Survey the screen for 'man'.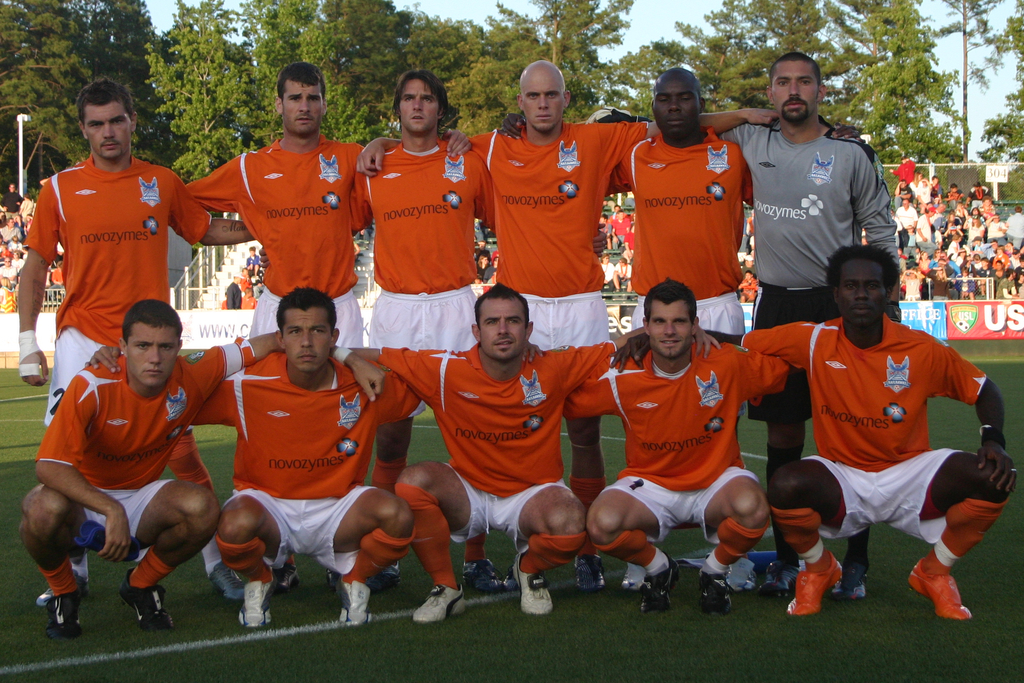
Survey found: (14, 298, 387, 639).
